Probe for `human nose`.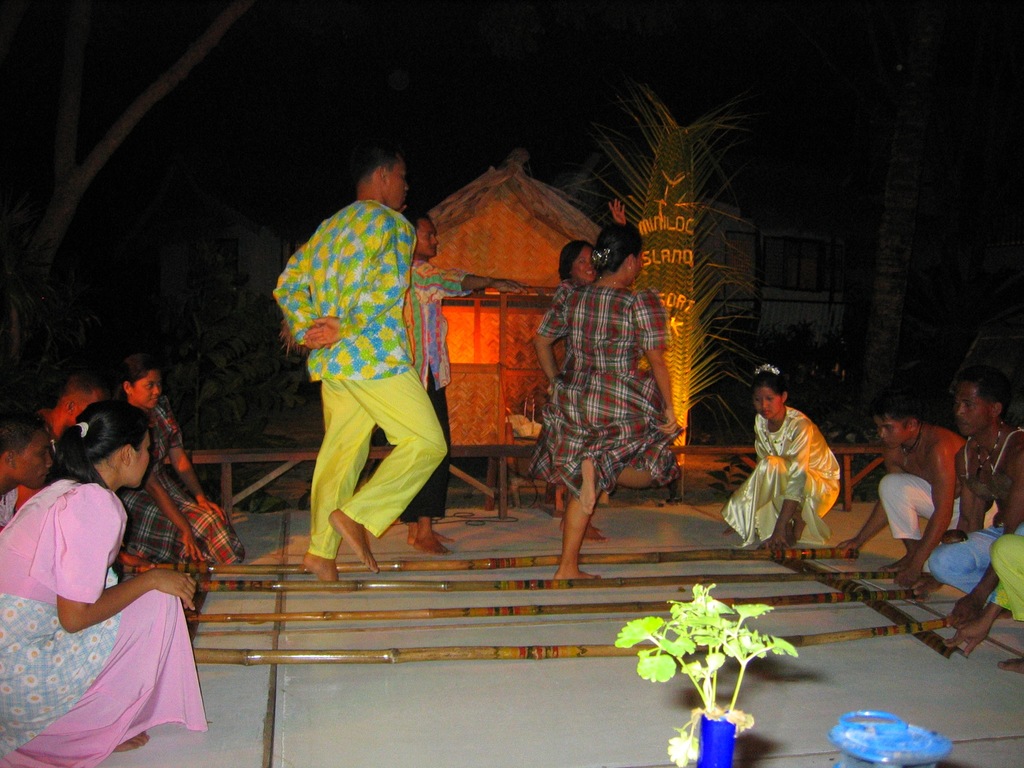
Probe result: region(760, 398, 768, 412).
